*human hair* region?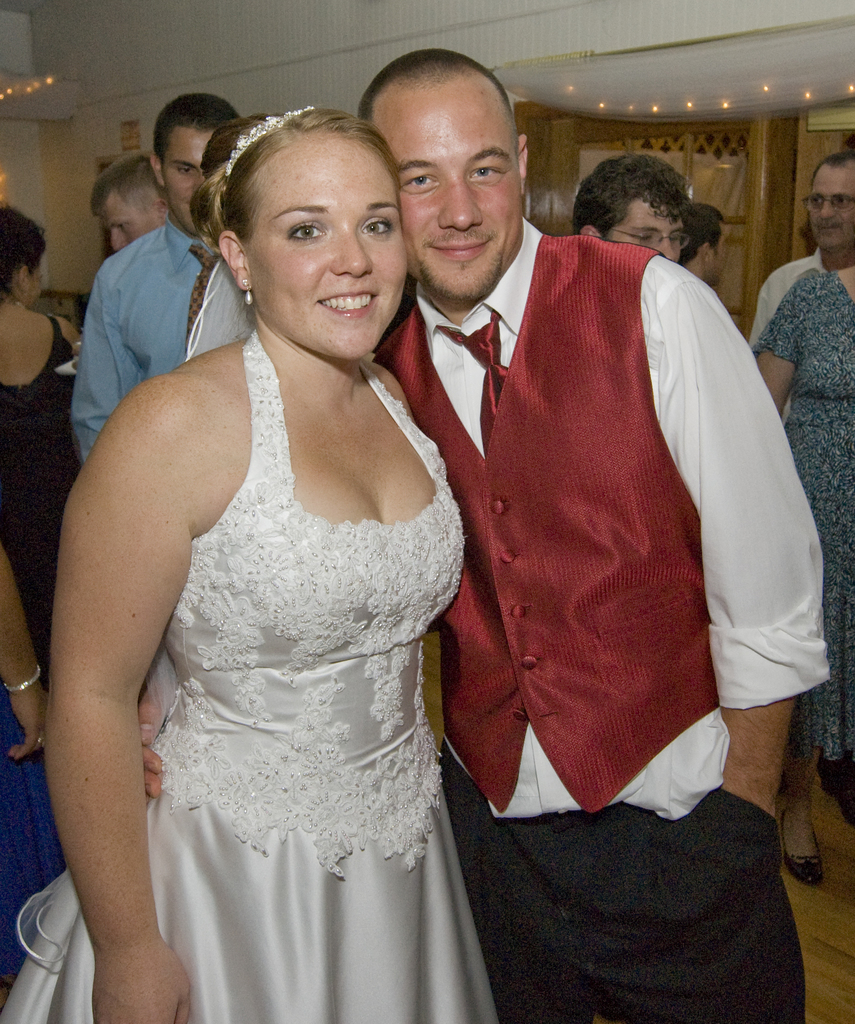
815/154/854/172
